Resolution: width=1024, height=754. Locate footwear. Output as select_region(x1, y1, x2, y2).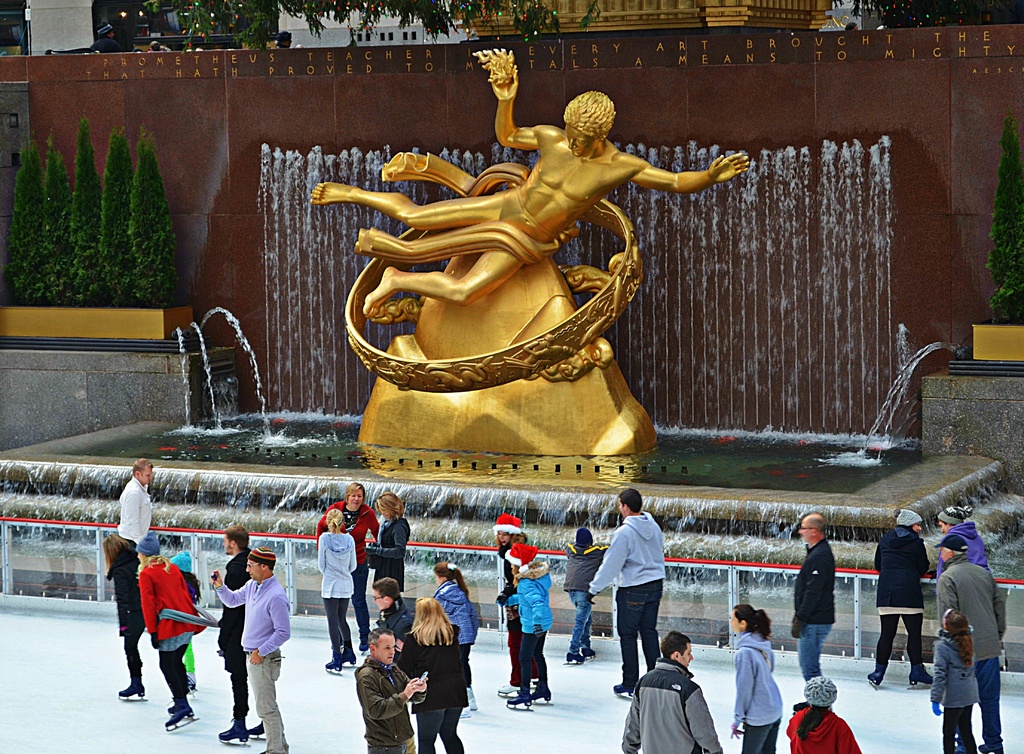
select_region(867, 668, 884, 688).
